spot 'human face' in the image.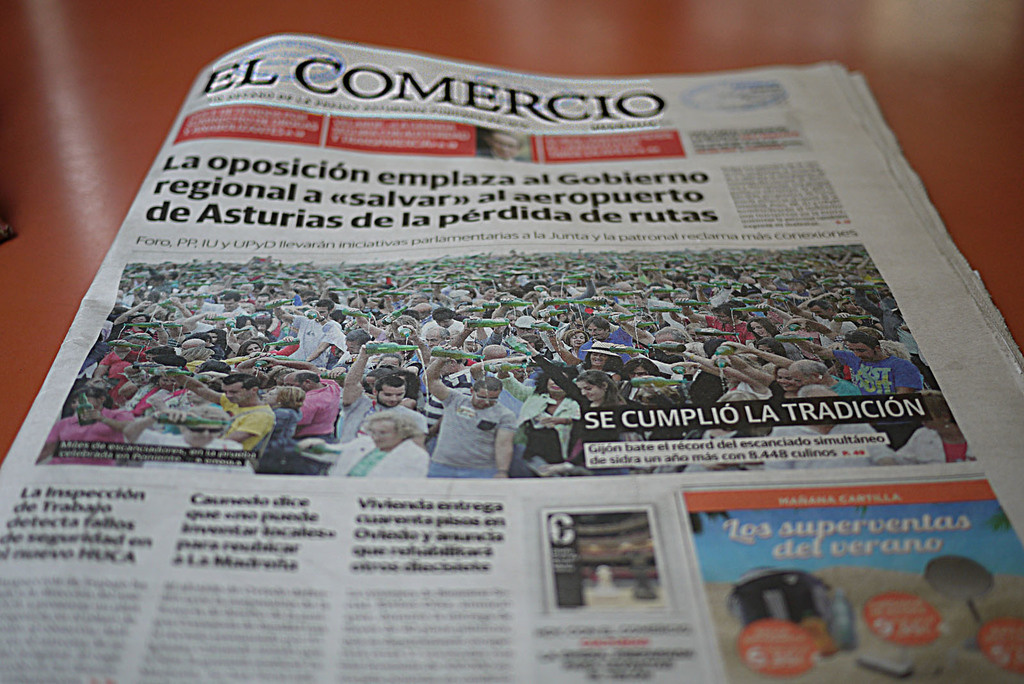
'human face' found at rect(468, 384, 498, 409).
